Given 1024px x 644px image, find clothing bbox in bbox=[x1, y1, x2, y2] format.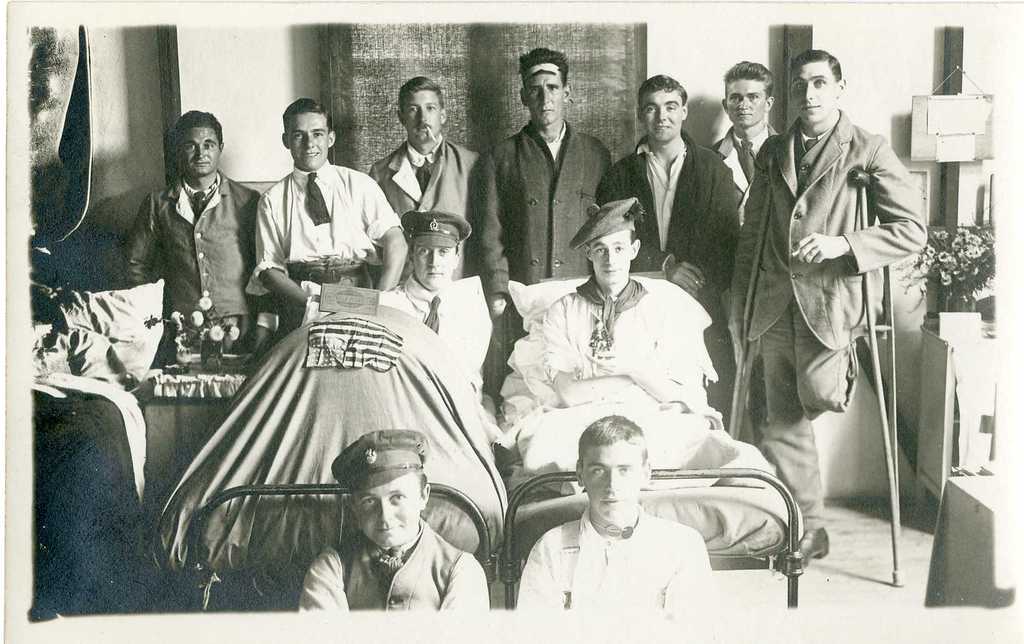
bbox=[750, 53, 916, 502].
